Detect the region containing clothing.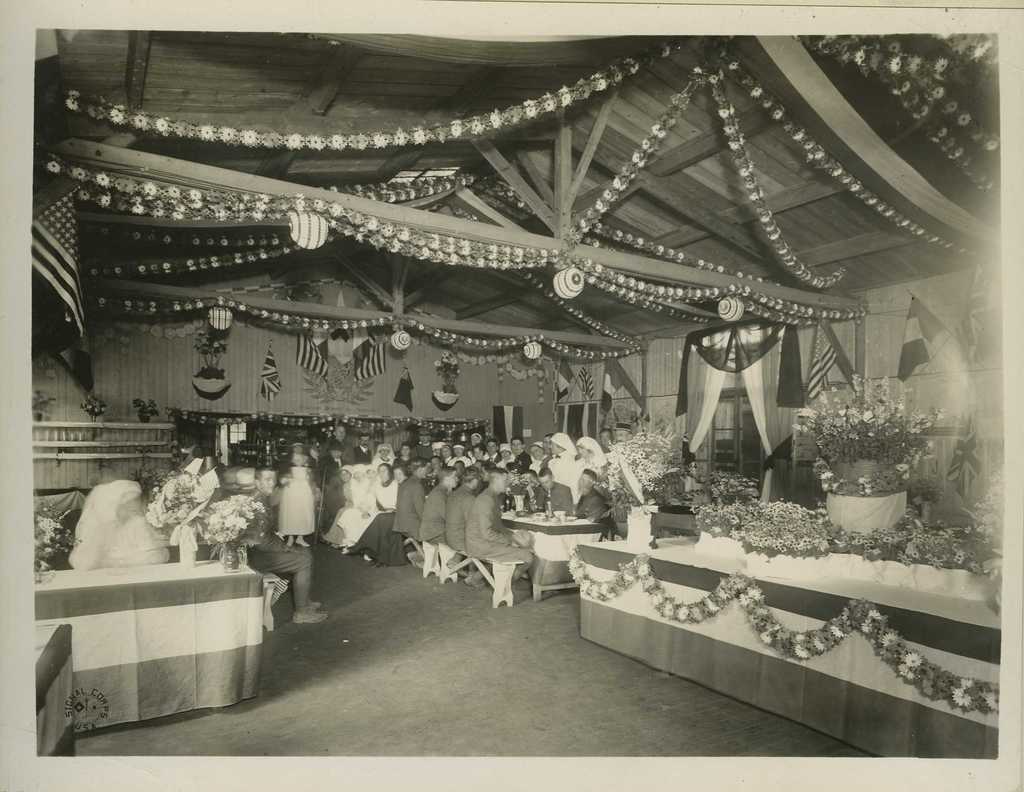
[left=234, top=479, right=320, bottom=621].
